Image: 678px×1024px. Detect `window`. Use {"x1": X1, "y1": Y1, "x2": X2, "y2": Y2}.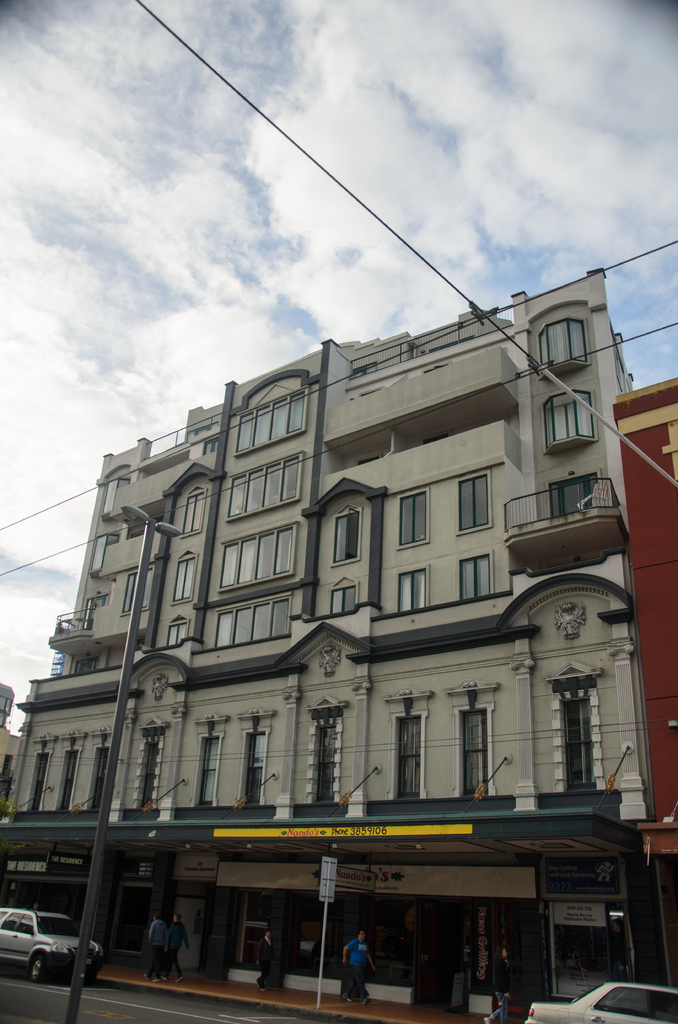
{"x1": 456, "y1": 469, "x2": 494, "y2": 538}.
